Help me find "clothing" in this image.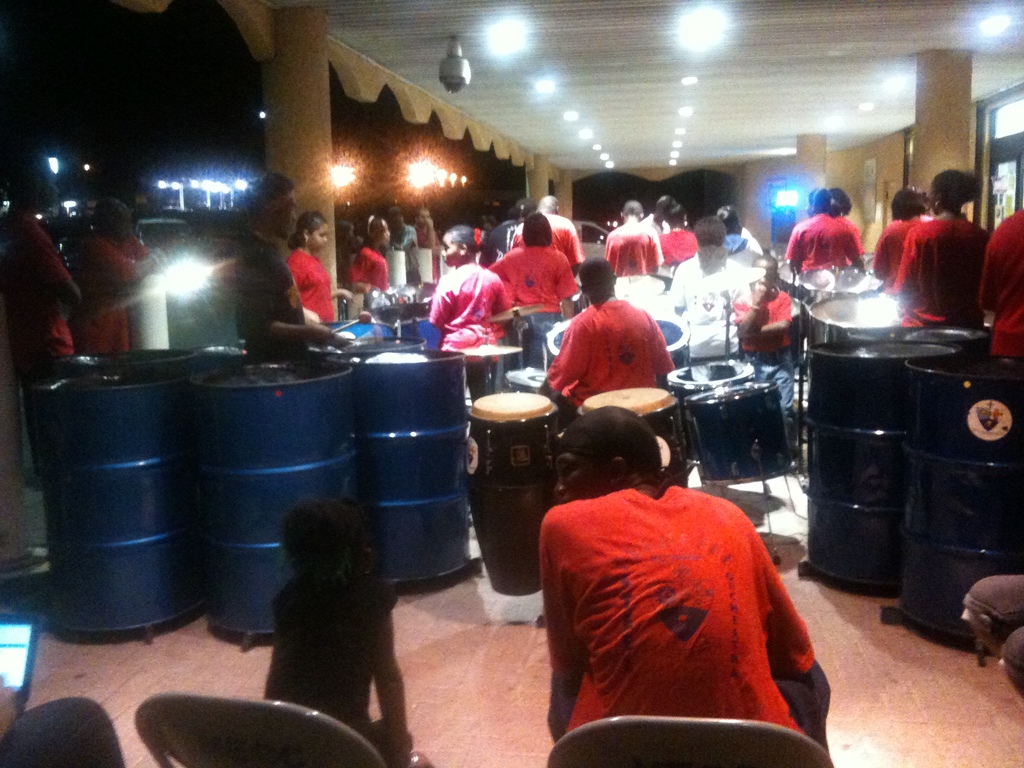
Found it: (337,240,349,300).
